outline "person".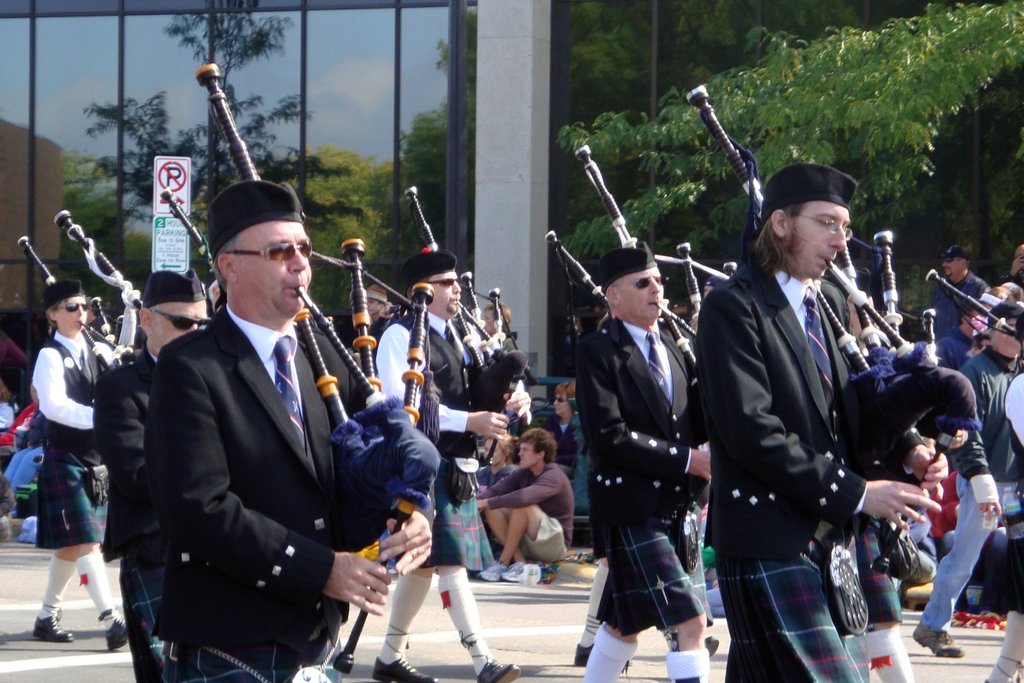
Outline: (467, 426, 576, 586).
